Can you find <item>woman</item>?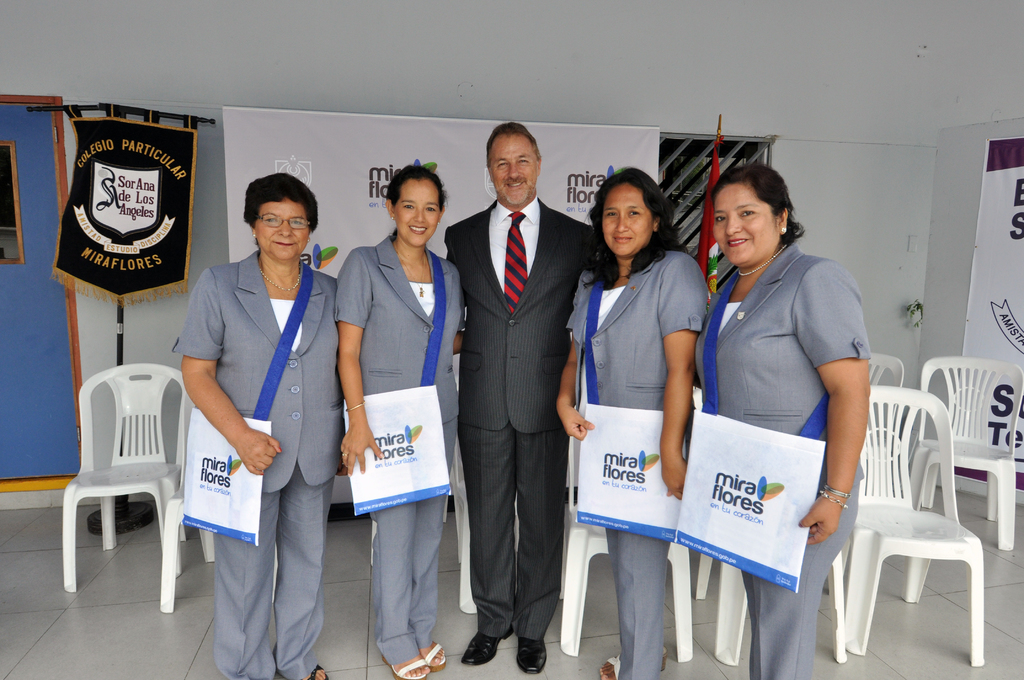
Yes, bounding box: box(550, 161, 706, 679).
